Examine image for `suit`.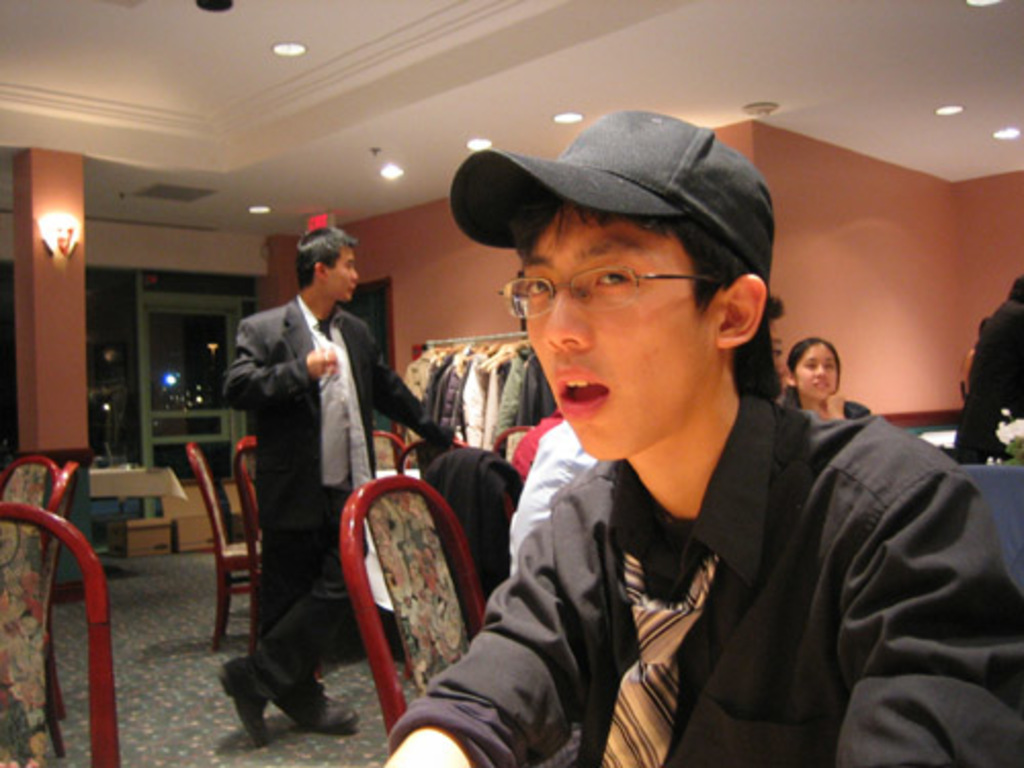
Examination result: {"left": 221, "top": 299, "right": 451, "bottom": 717}.
